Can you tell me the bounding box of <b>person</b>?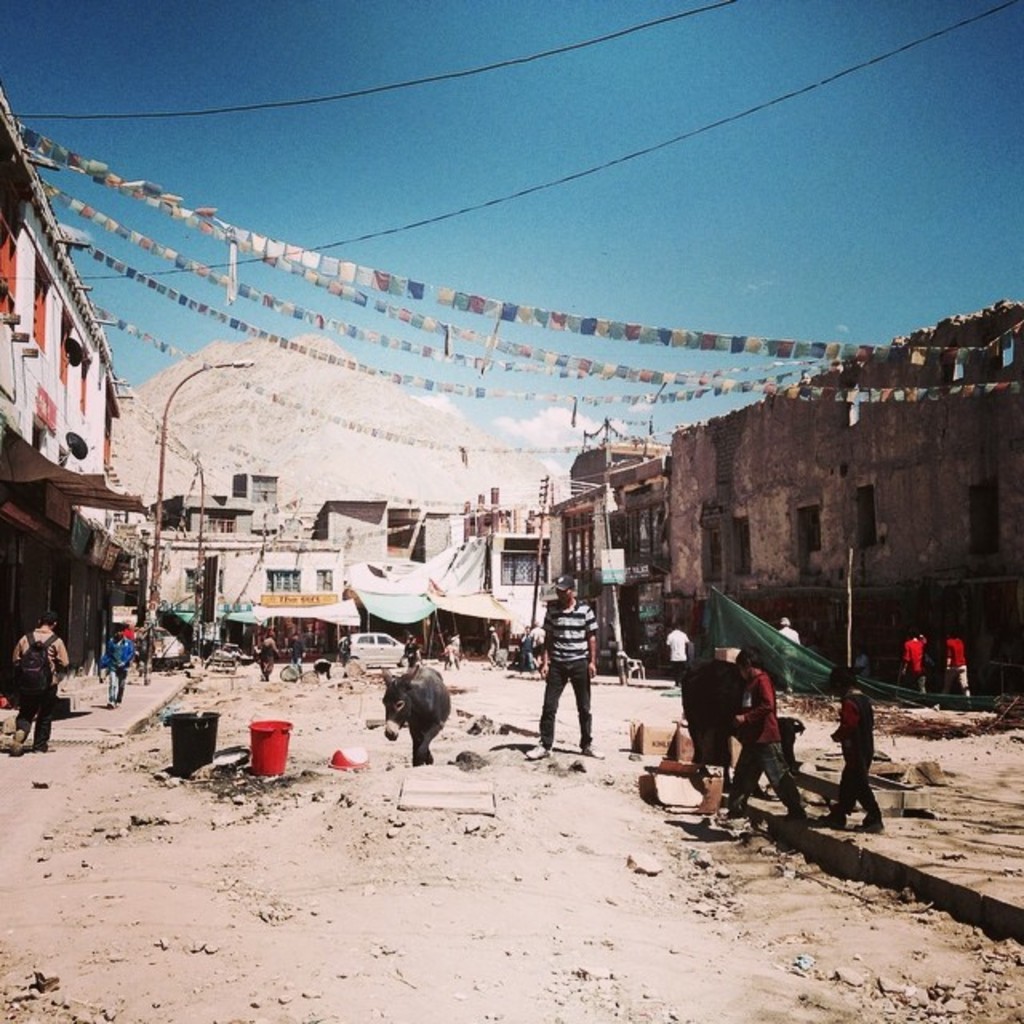
482 627 506 661.
